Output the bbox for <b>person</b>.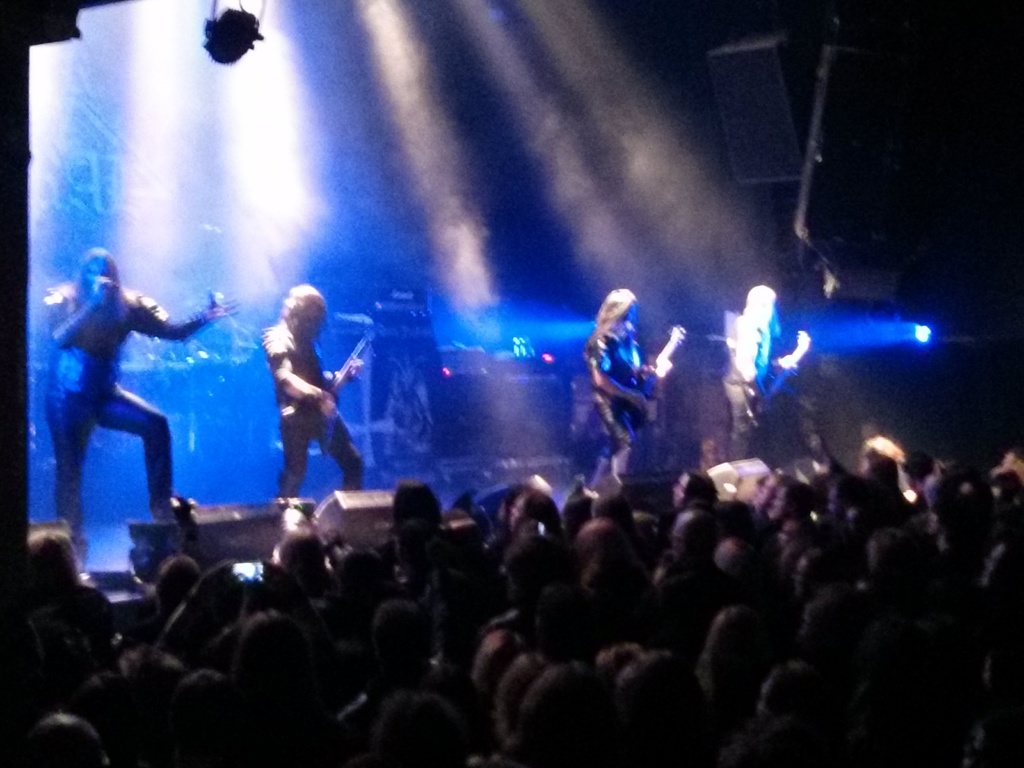
<box>45,252,237,564</box>.
